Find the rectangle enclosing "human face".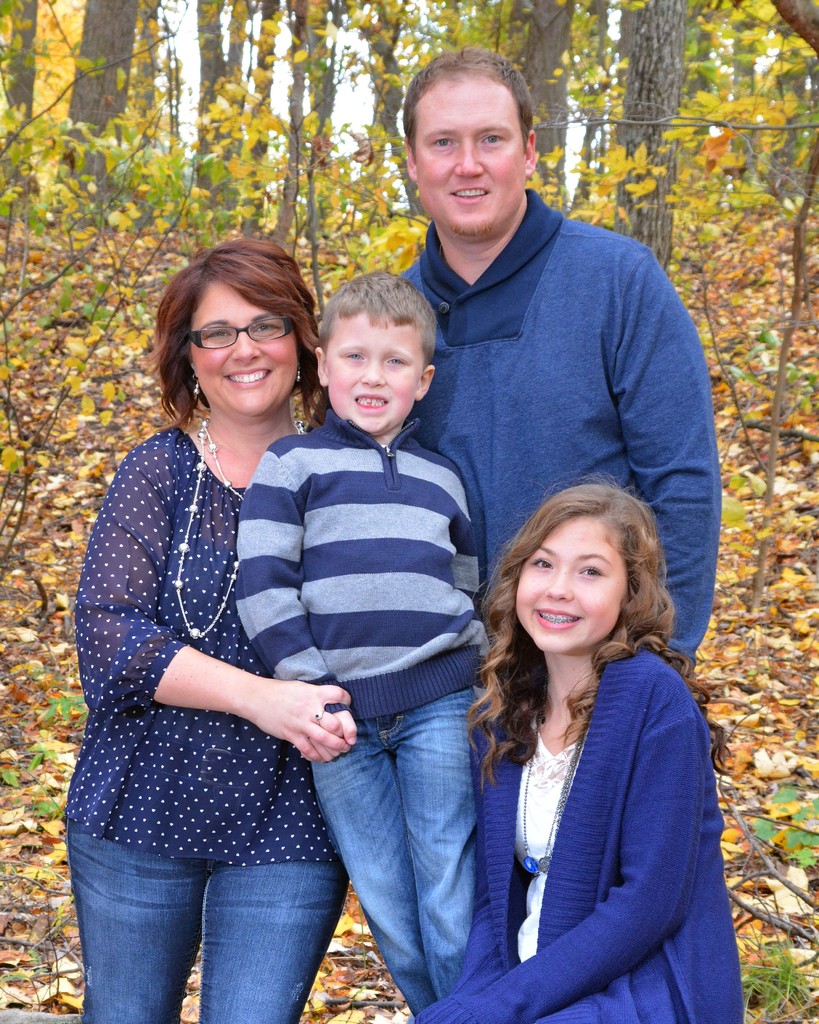
detection(326, 311, 429, 430).
